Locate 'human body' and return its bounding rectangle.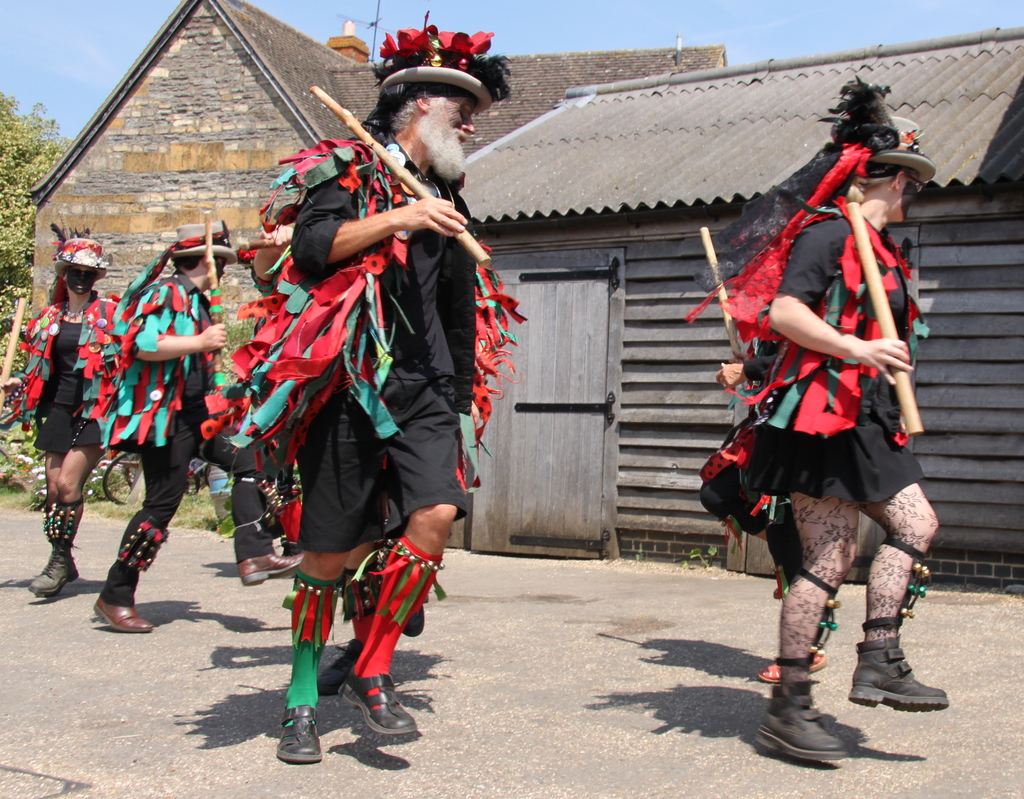
{"x1": 87, "y1": 214, "x2": 297, "y2": 631}.
